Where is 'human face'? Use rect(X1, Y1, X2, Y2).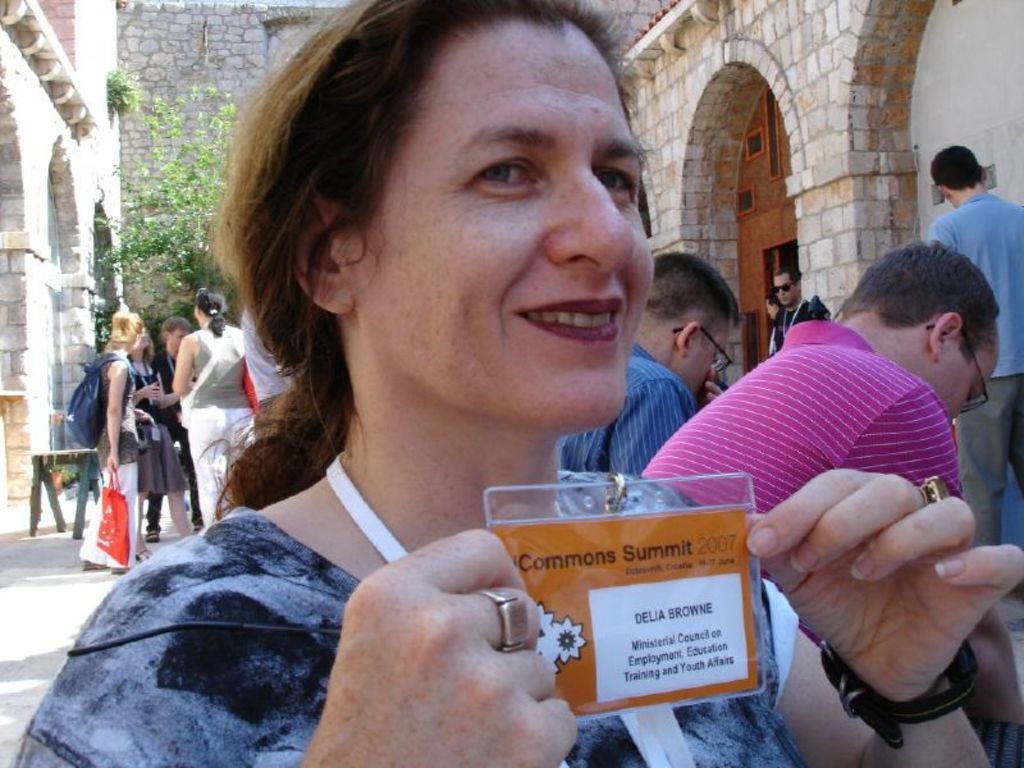
rect(353, 12, 658, 425).
